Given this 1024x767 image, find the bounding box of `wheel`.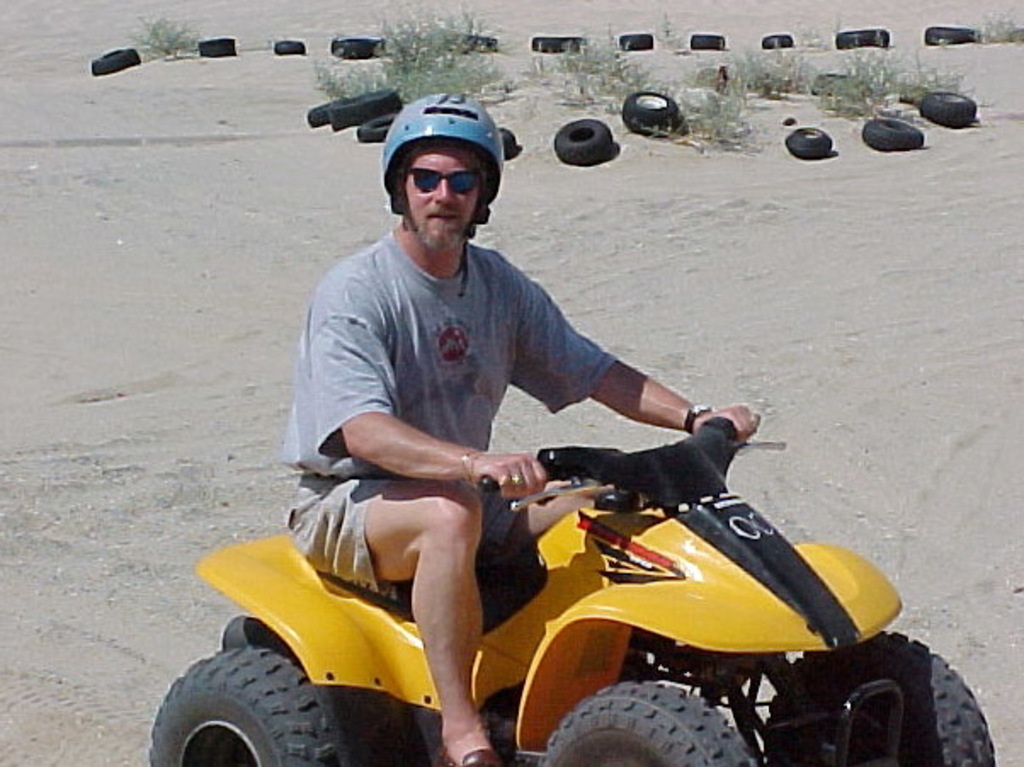
<box>861,119,925,153</box>.
